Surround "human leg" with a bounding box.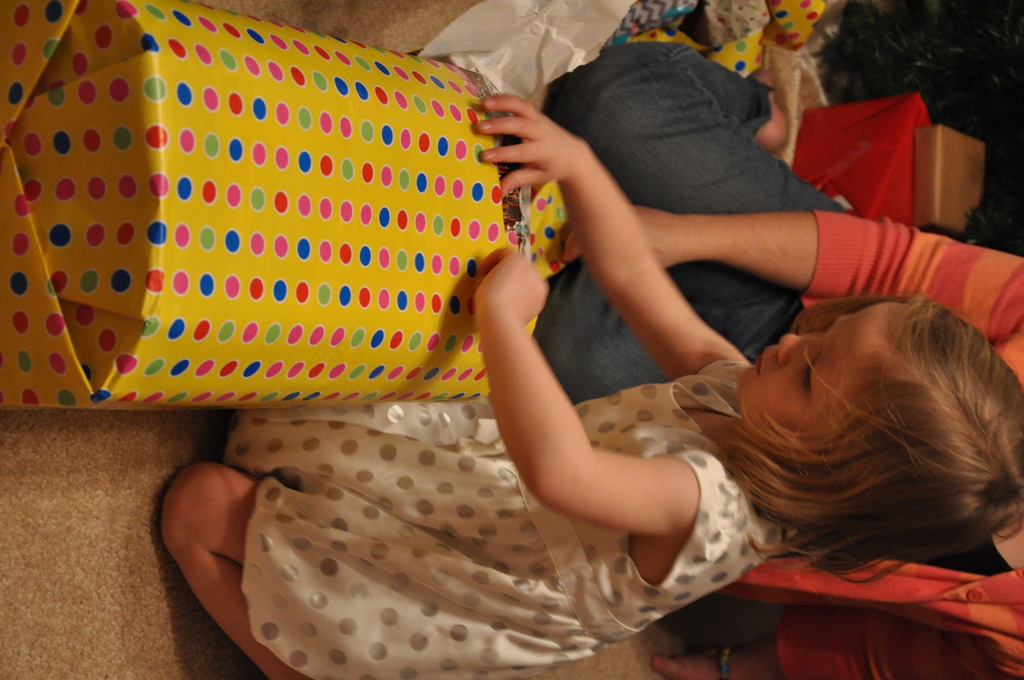
locate(161, 463, 309, 679).
